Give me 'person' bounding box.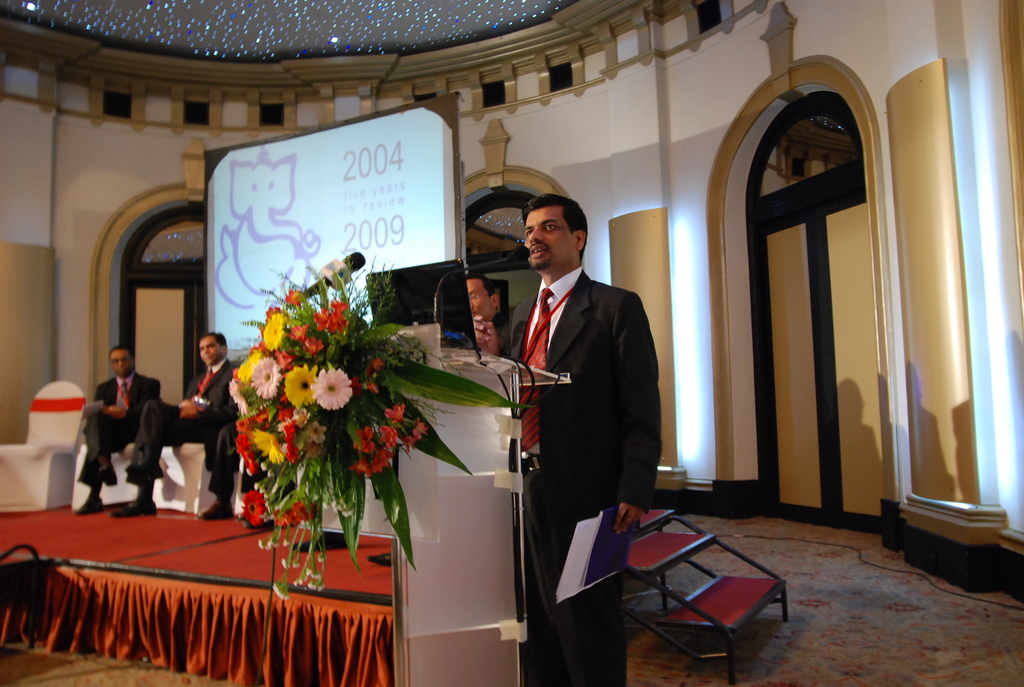
l=466, t=267, r=511, b=356.
